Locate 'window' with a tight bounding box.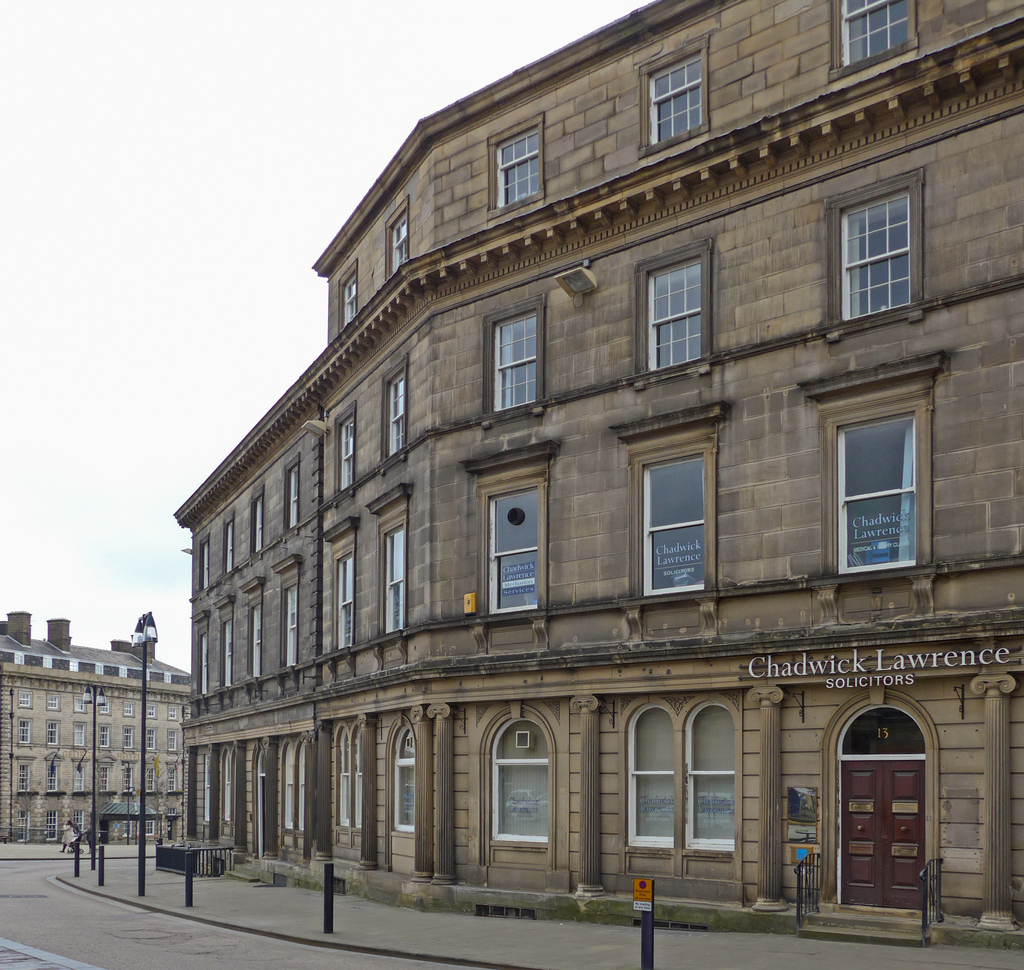
(left=278, top=450, right=303, bottom=531).
